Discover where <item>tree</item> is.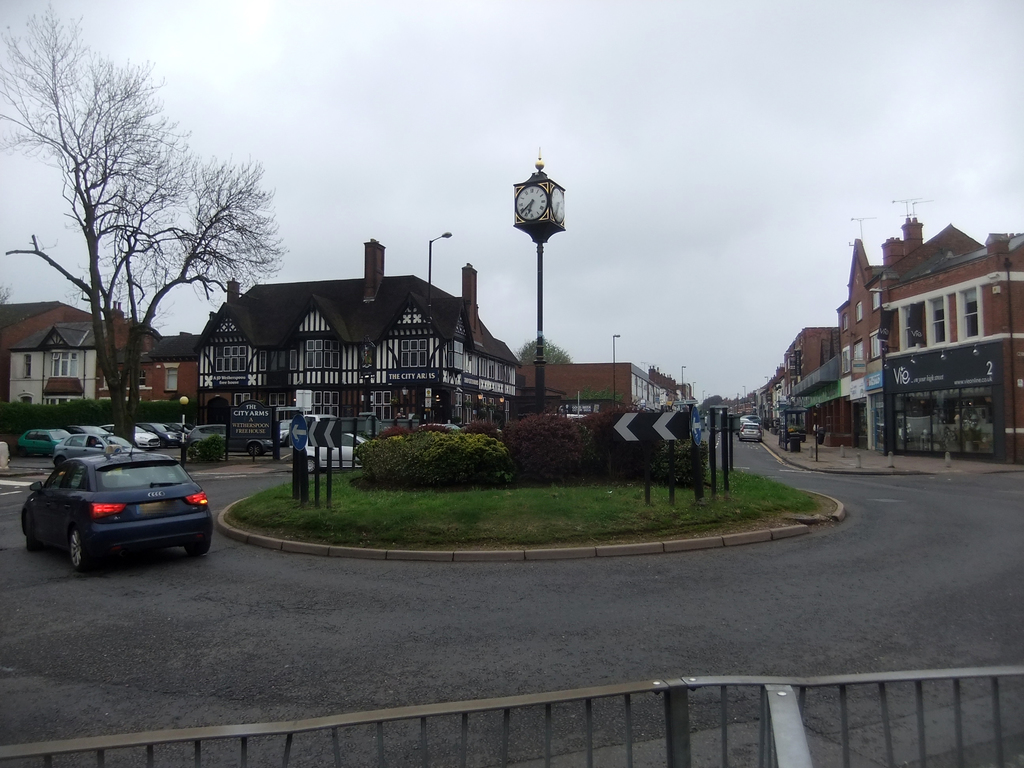
Discovered at x1=22 y1=50 x2=261 y2=439.
